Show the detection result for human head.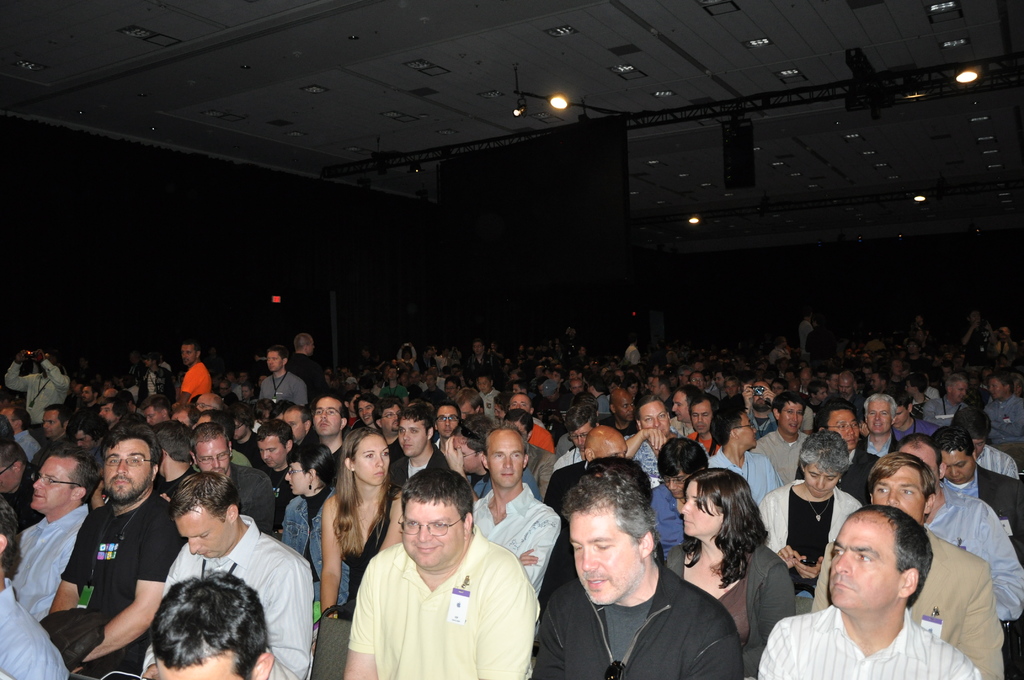
403 469 476 569.
